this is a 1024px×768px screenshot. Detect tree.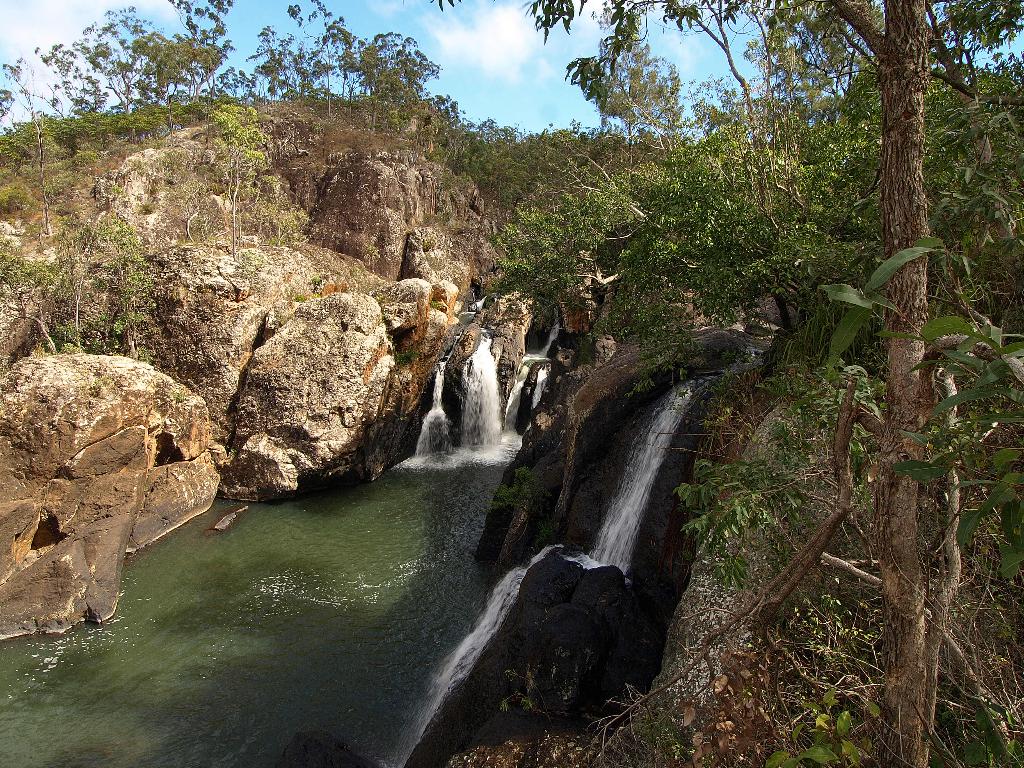
box(201, 103, 288, 258).
